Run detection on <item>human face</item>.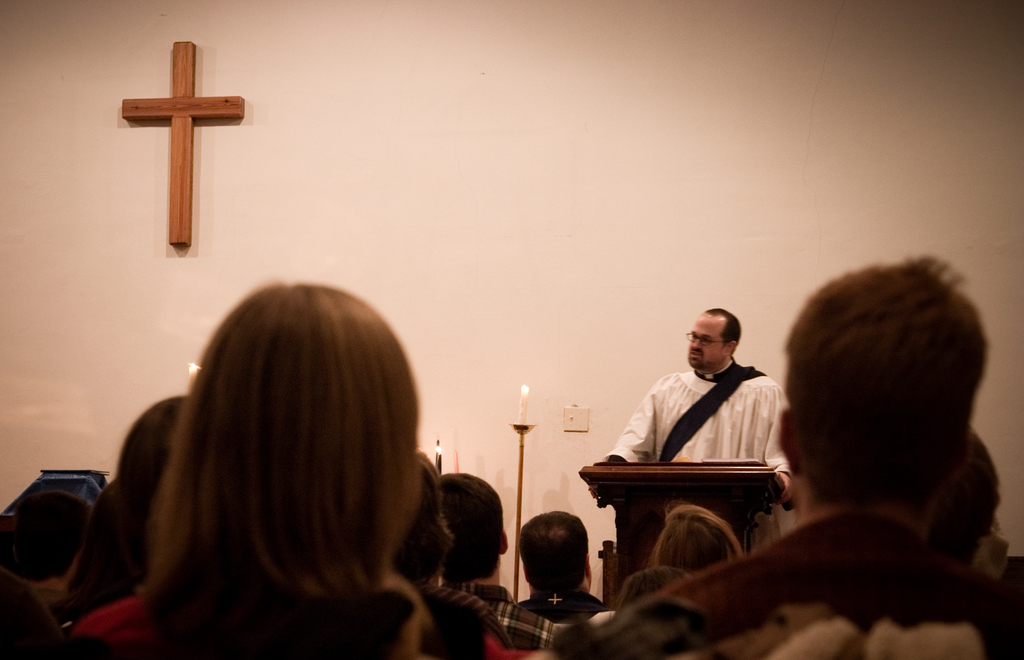
Result: pyautogui.locateOnScreen(685, 310, 728, 367).
